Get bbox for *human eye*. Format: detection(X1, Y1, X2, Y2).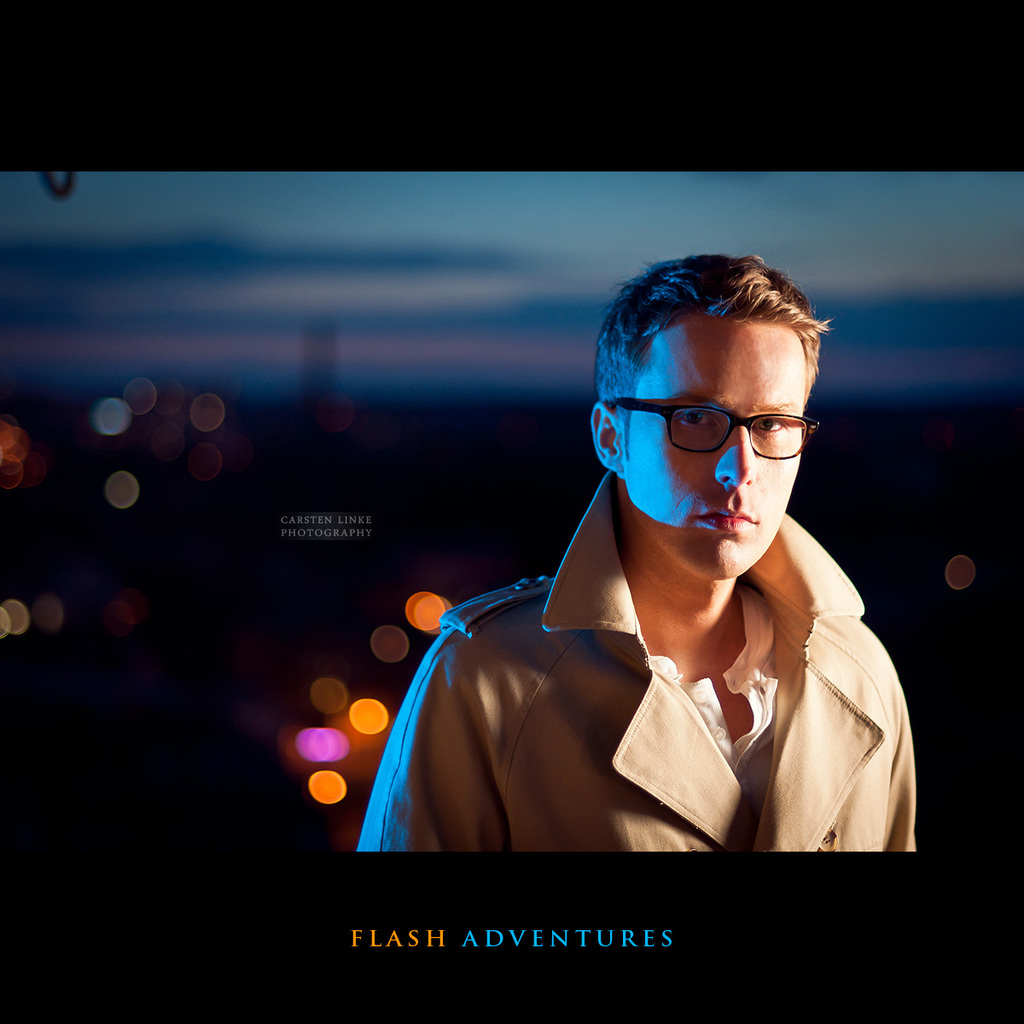
detection(749, 410, 788, 439).
